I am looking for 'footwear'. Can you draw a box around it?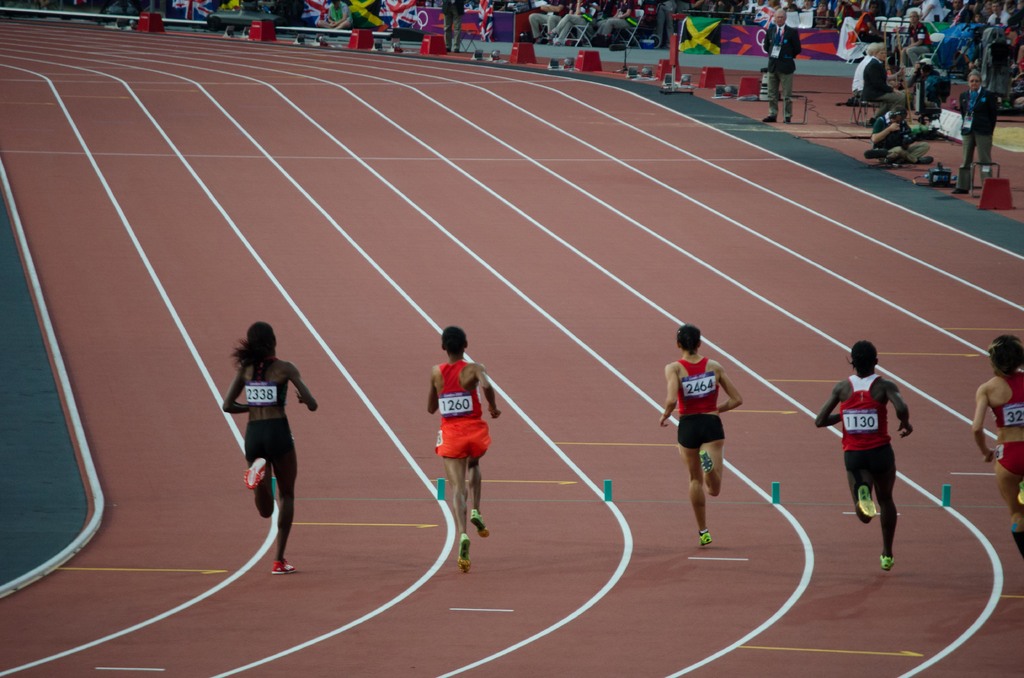
Sure, the bounding box is [left=458, top=535, right=469, bottom=577].
